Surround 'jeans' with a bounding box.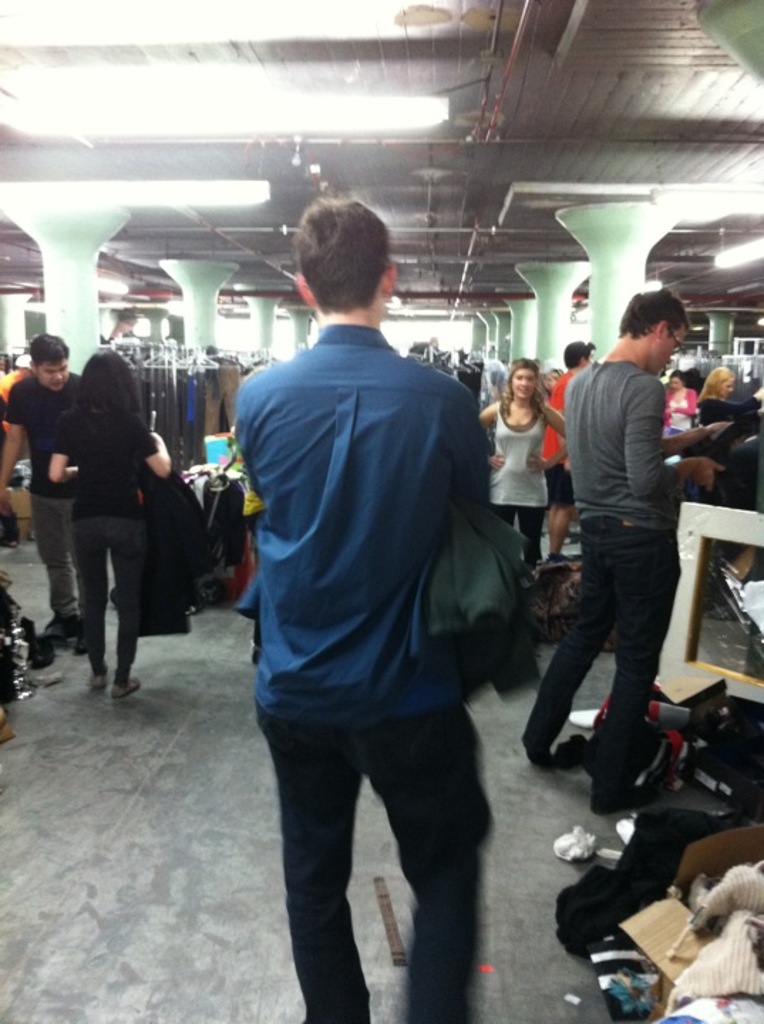
l=259, t=707, r=499, b=1023.
